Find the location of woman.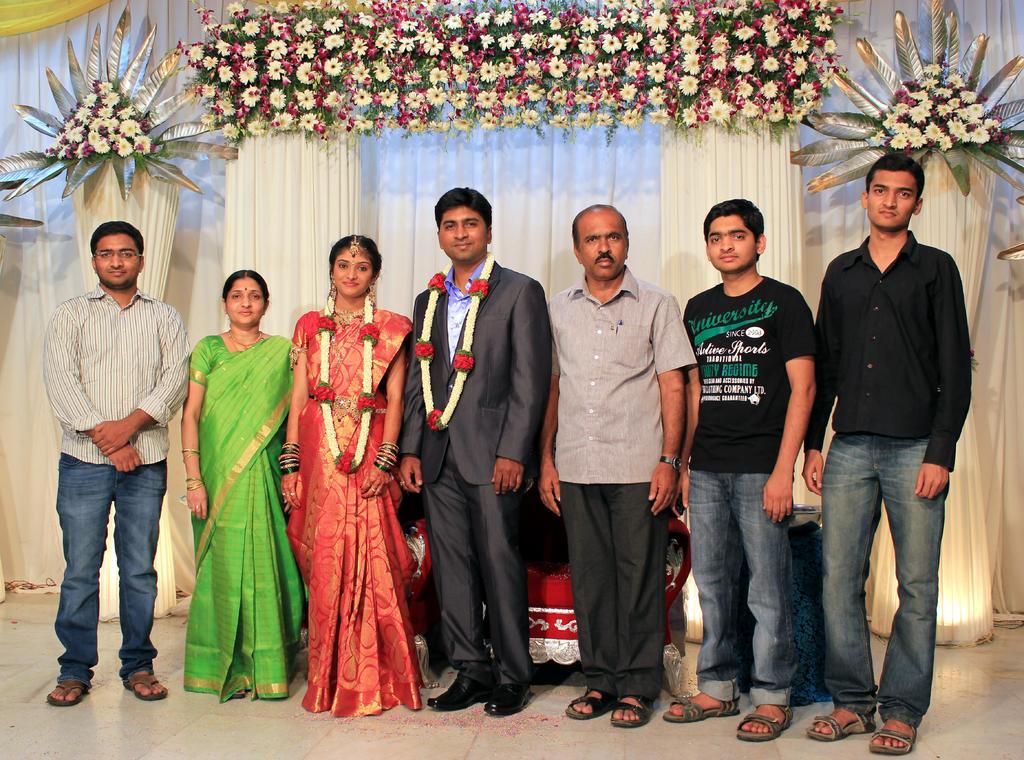
Location: {"left": 176, "top": 267, "right": 310, "bottom": 708}.
